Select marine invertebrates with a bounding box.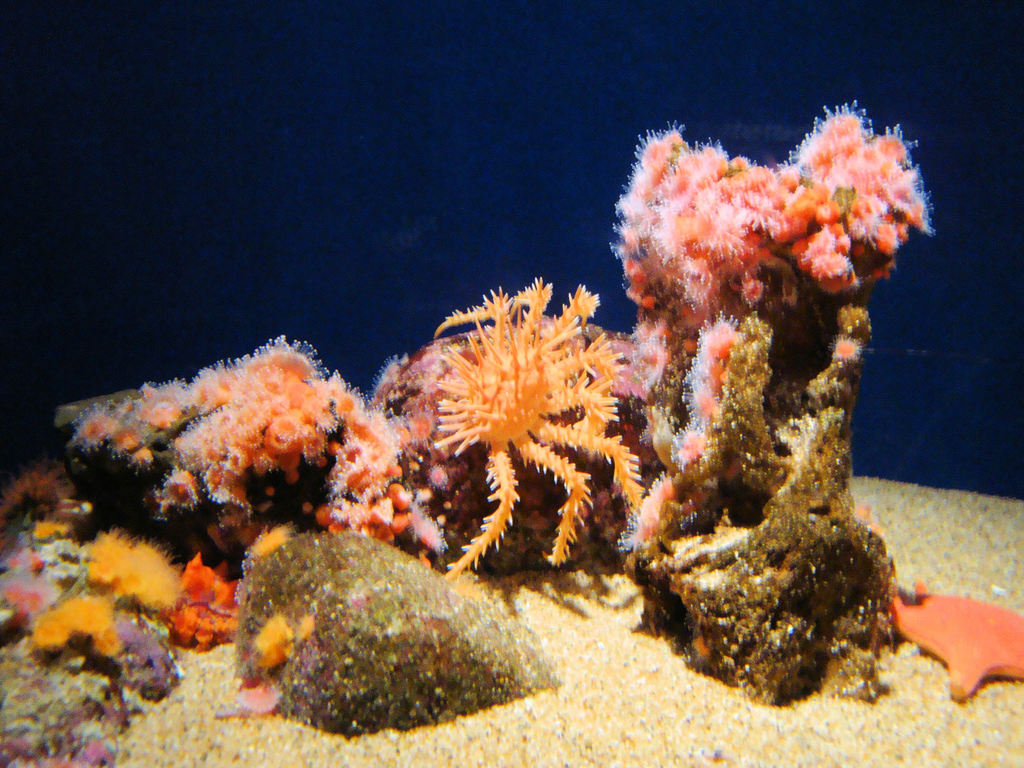
<box>779,98,935,308</box>.
